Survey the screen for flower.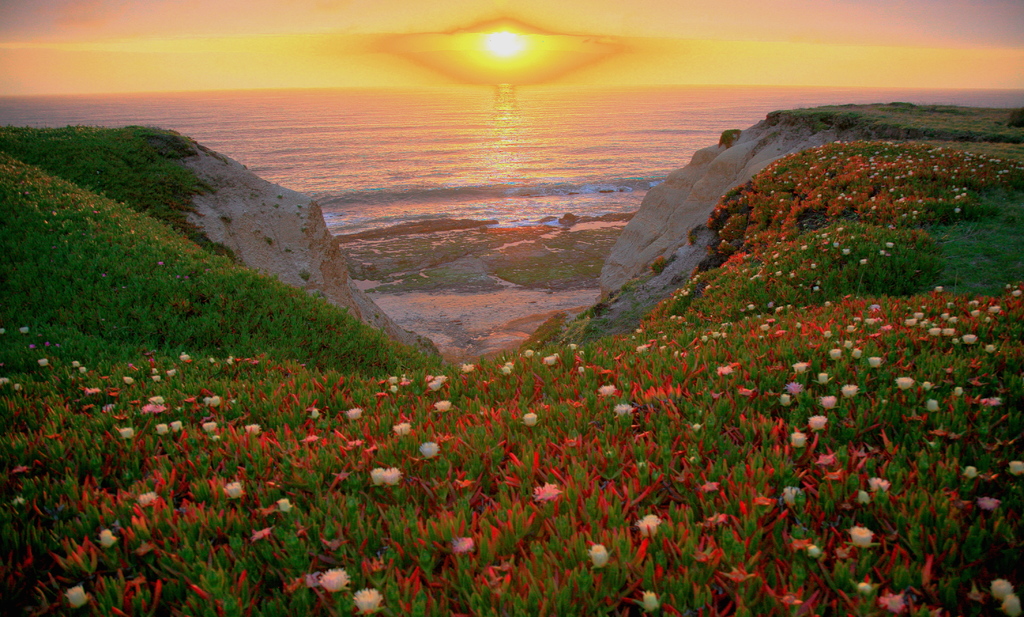
Survey found: select_region(351, 586, 387, 616).
